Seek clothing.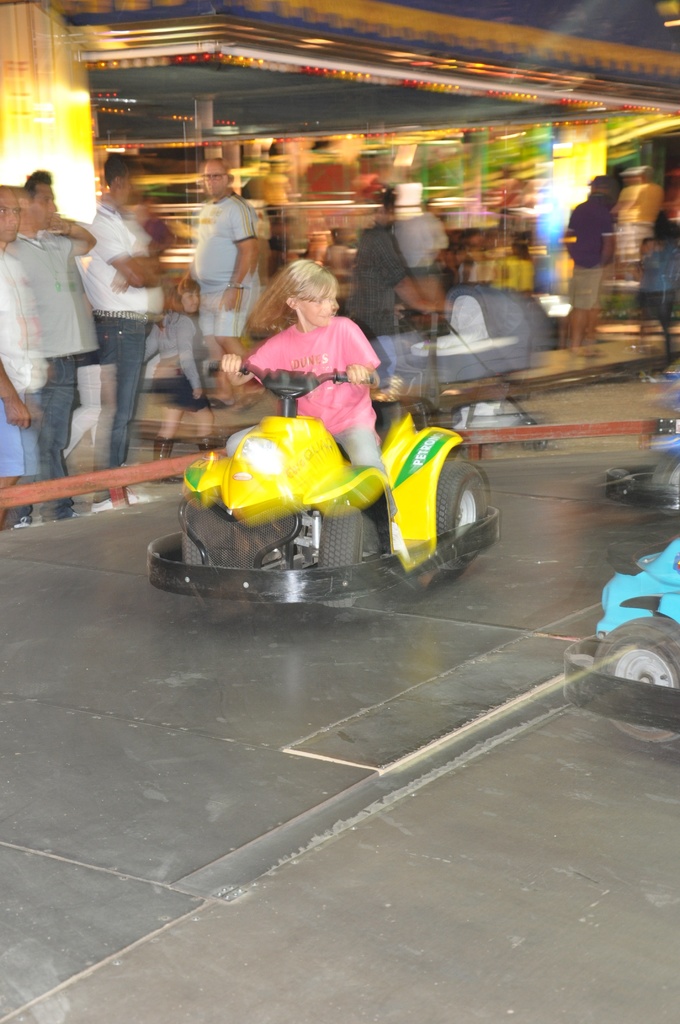
188/184/266/330.
